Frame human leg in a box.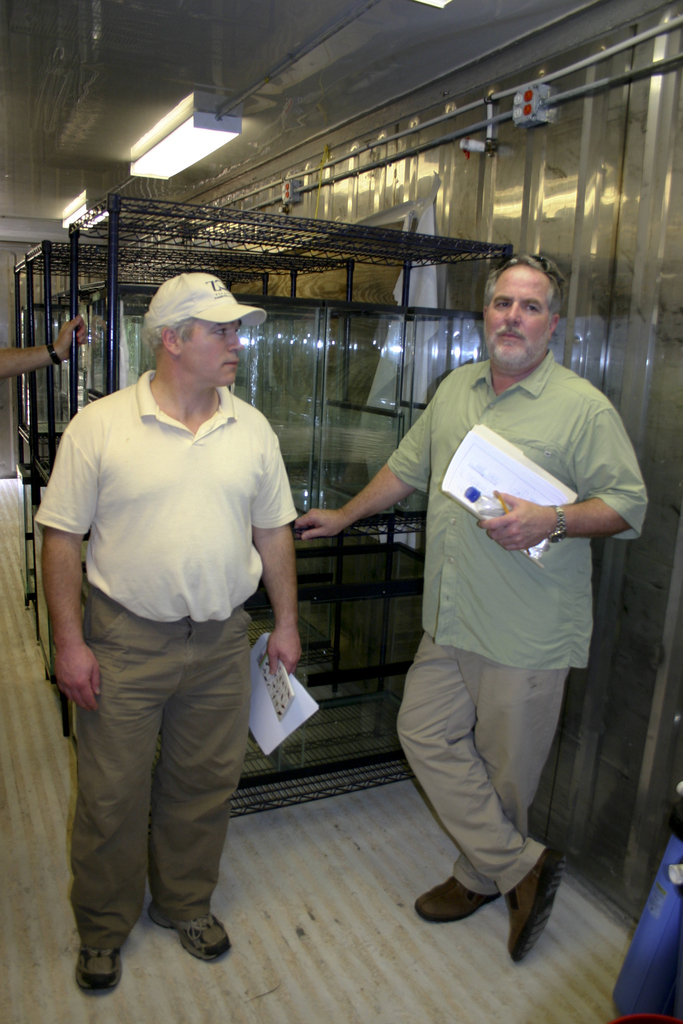
select_region(142, 619, 256, 958).
